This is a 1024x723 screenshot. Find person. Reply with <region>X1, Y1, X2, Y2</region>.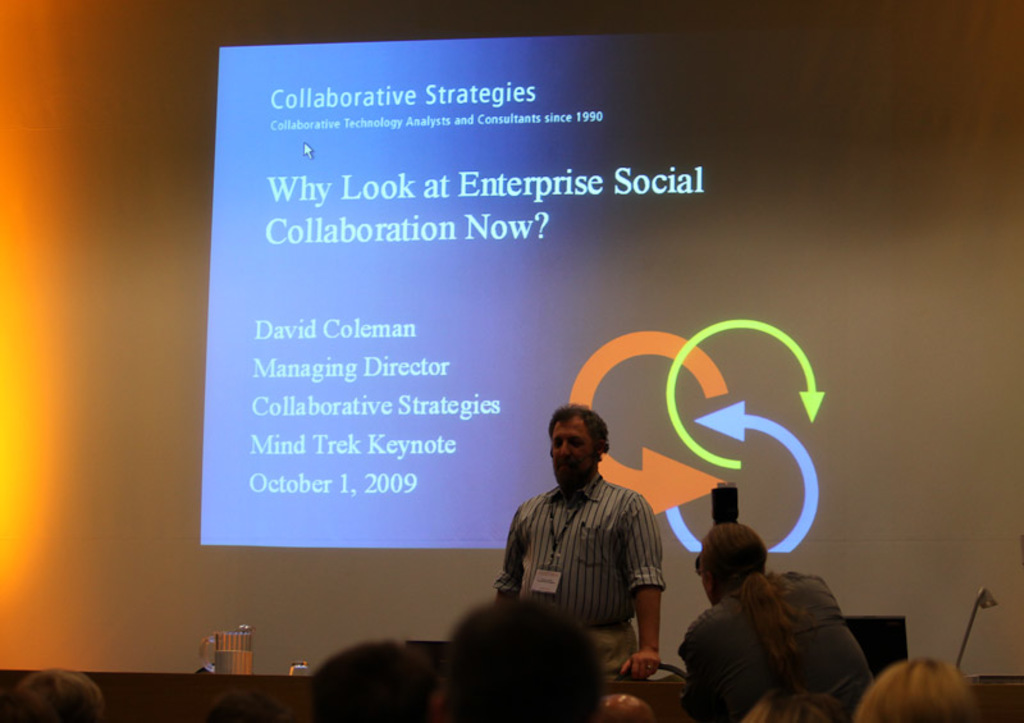
<region>493, 403, 660, 683</region>.
